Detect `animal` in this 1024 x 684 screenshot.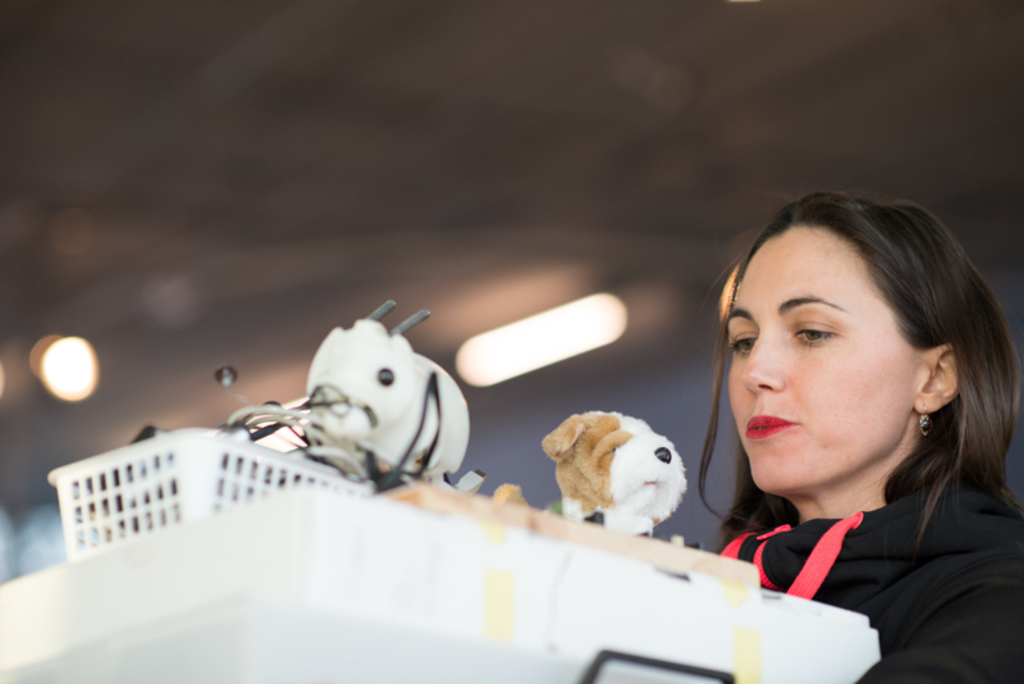
Detection: 495:411:690:539.
